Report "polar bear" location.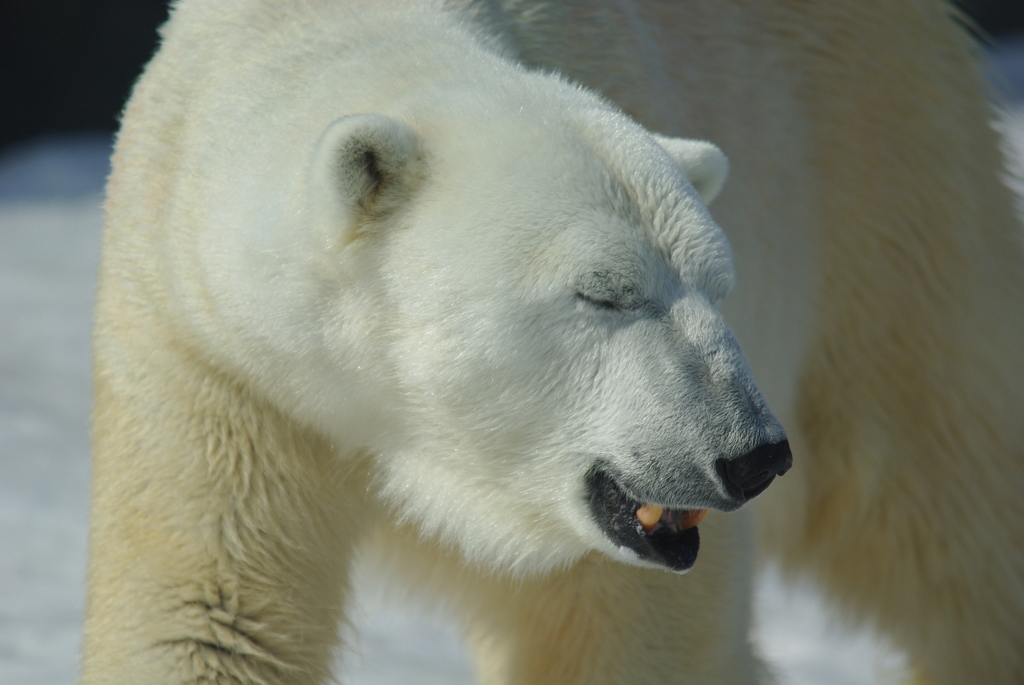
Report: 75:0:1023:684.
